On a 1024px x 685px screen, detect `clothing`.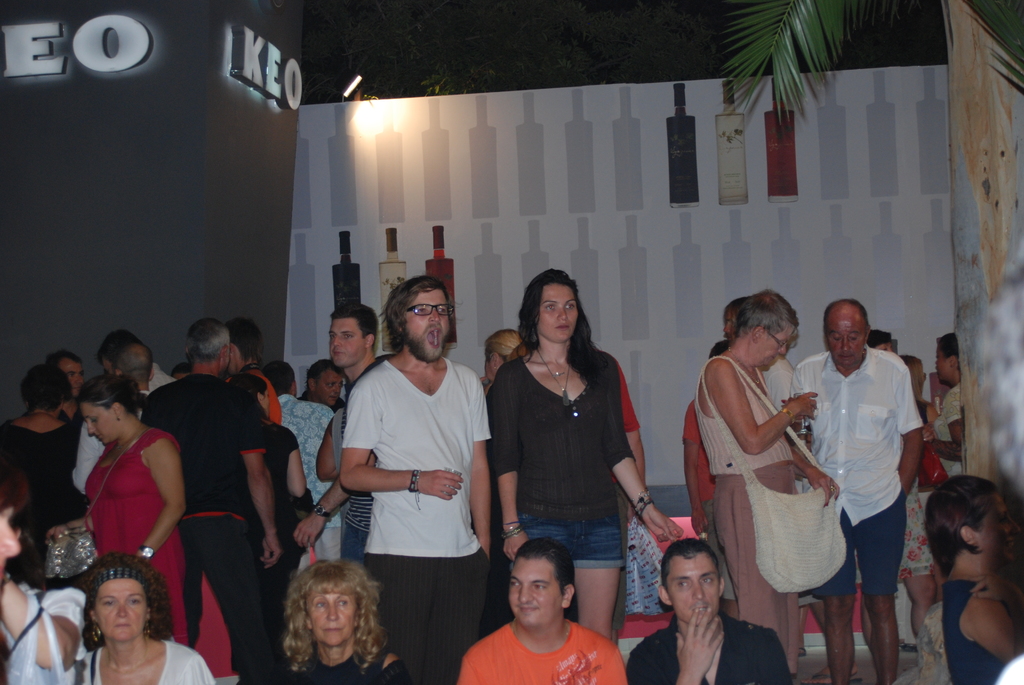
<box>520,522,624,571</box>.
